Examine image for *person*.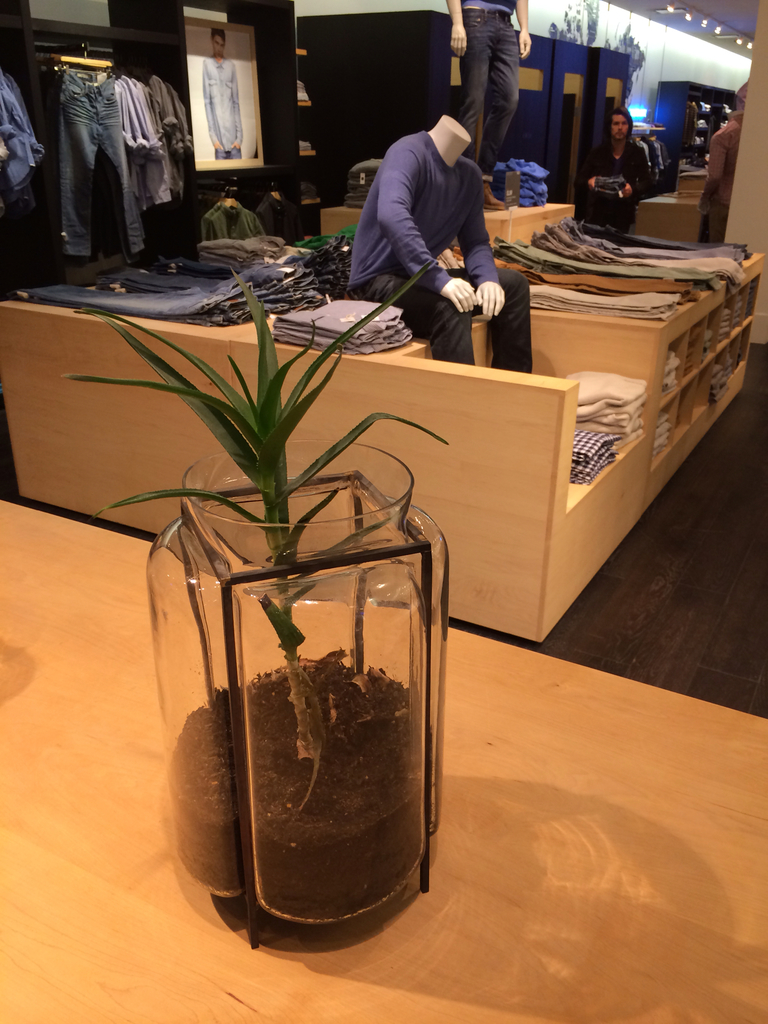
Examination result: region(438, 0, 536, 200).
